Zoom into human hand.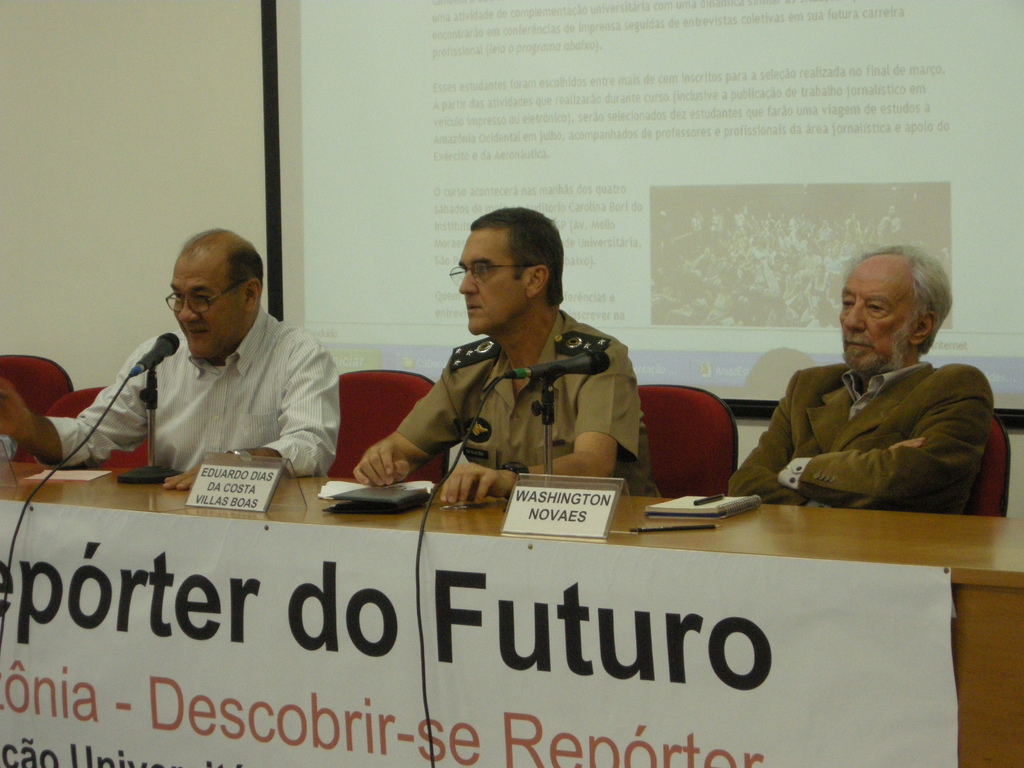
Zoom target: 0/373/33/441.
